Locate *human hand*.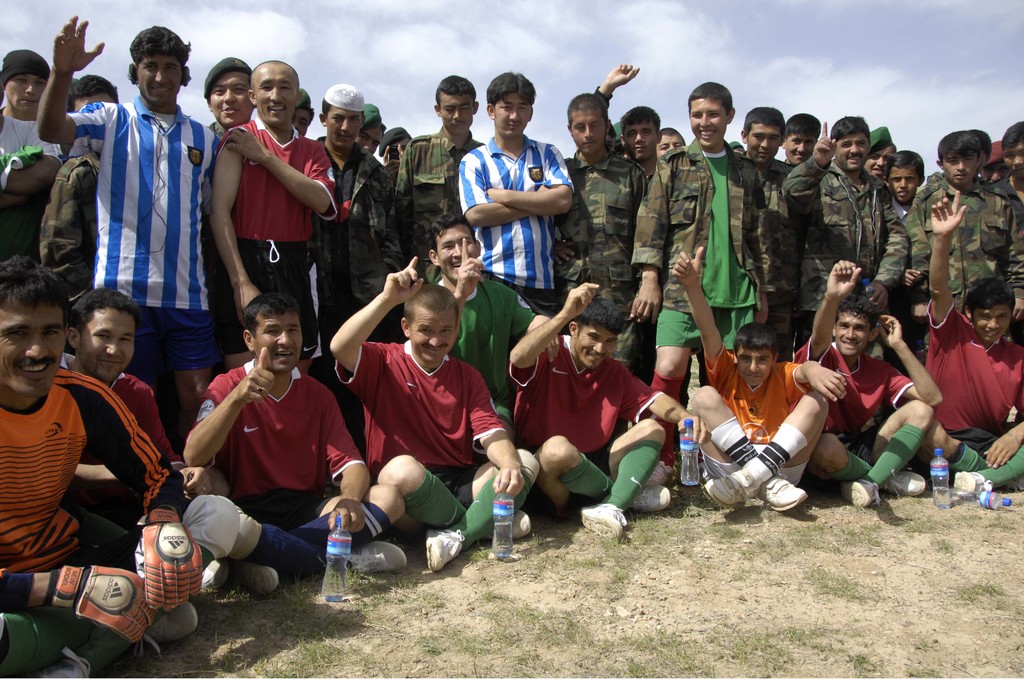
Bounding box: left=867, top=281, right=888, bottom=312.
